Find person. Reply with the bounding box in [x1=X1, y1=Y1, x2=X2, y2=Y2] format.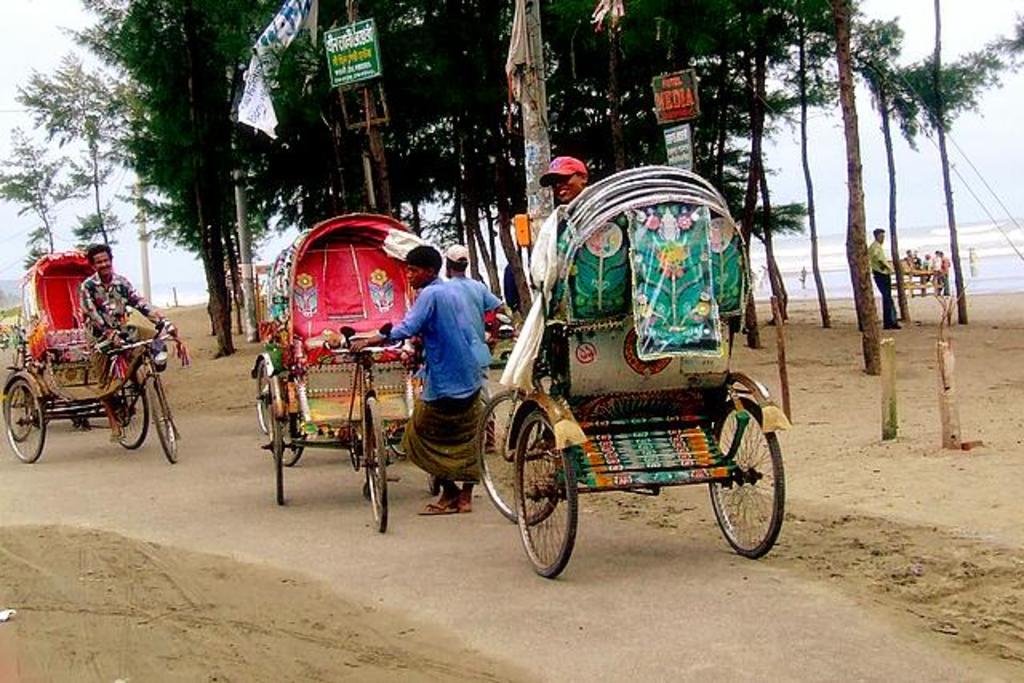
[x1=440, y1=242, x2=515, y2=448].
